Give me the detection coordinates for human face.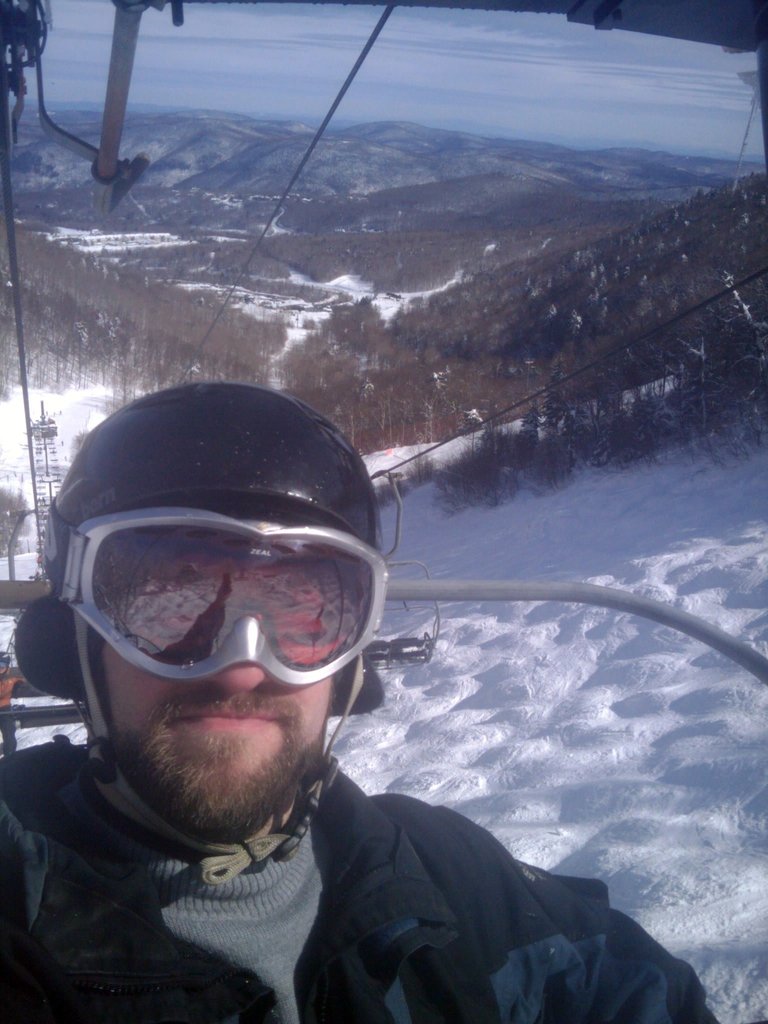
region(94, 645, 335, 842).
